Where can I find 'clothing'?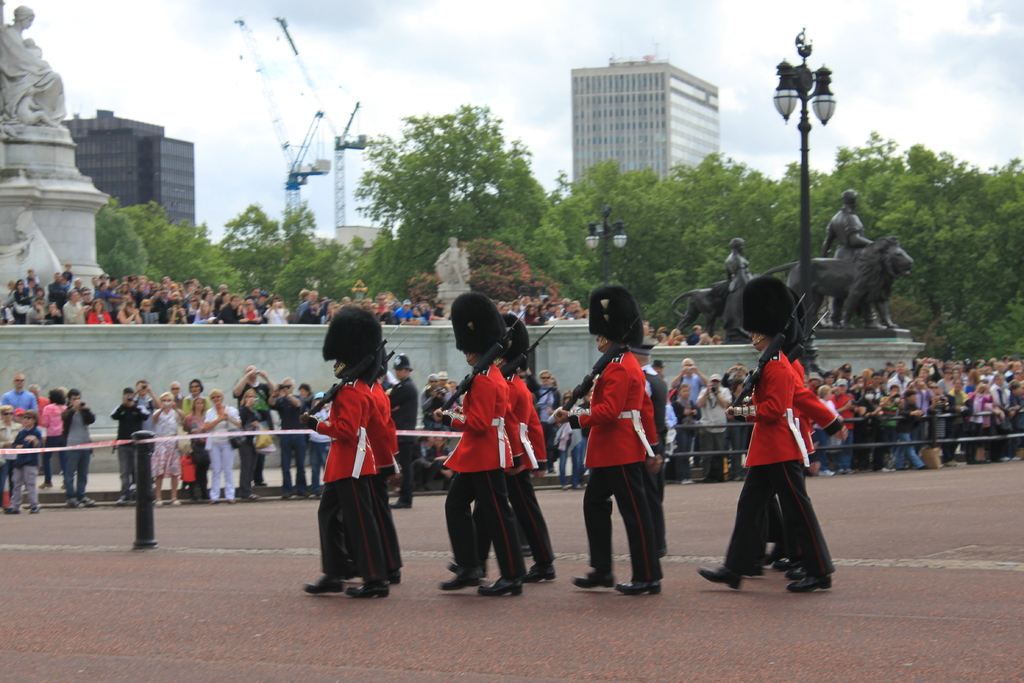
You can find it at locate(8, 426, 38, 512).
